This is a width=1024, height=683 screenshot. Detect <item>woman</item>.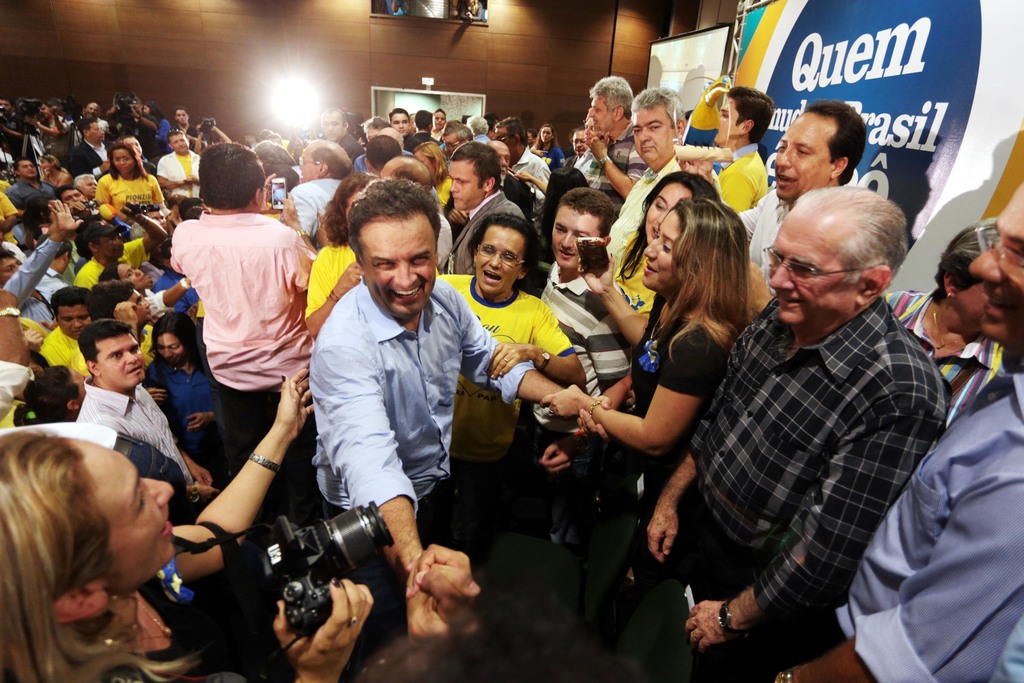
{"x1": 40, "y1": 152, "x2": 76, "y2": 188}.
